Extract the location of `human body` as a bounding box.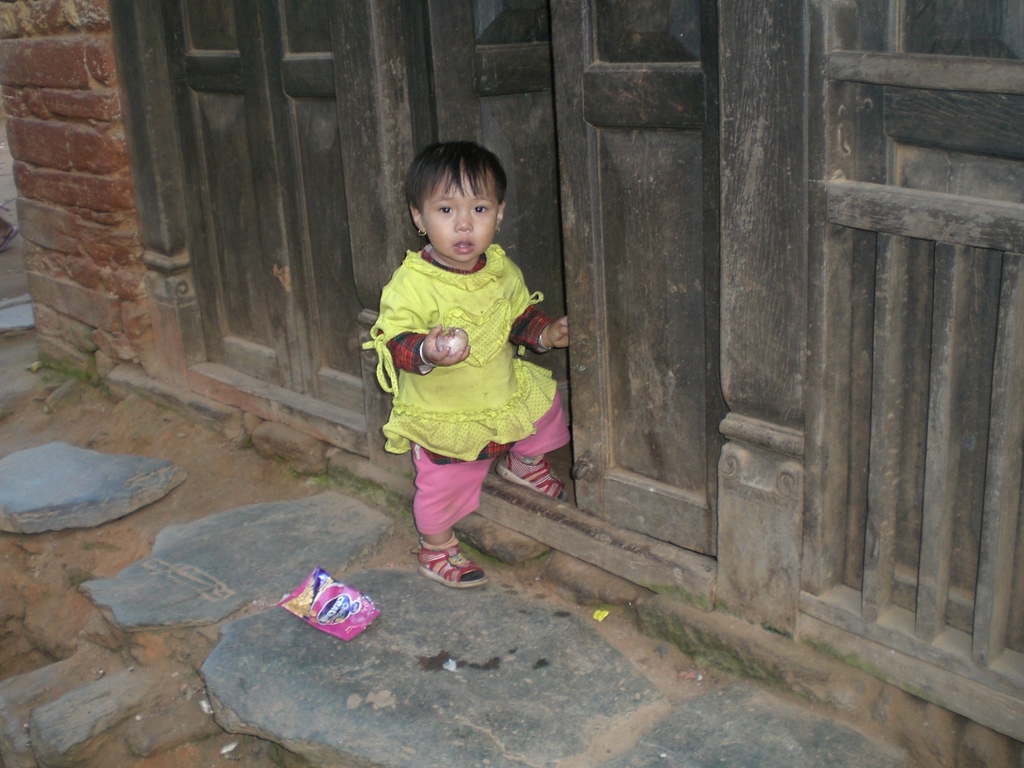
select_region(362, 137, 562, 617).
